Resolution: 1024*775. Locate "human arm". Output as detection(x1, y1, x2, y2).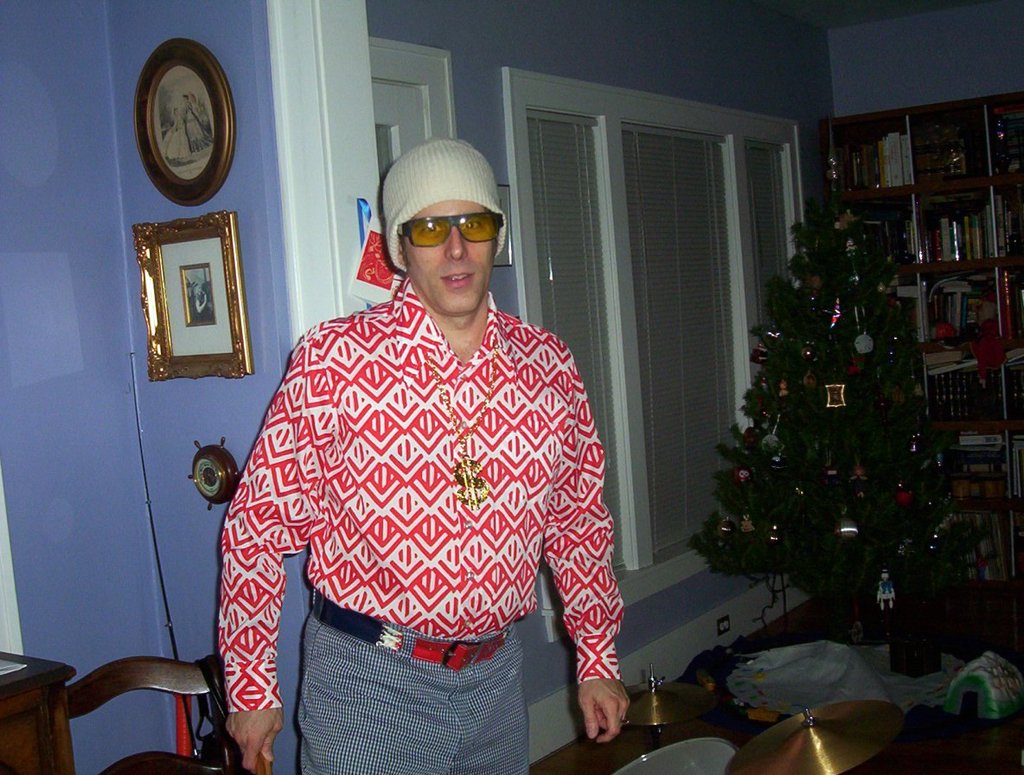
detection(541, 364, 633, 743).
